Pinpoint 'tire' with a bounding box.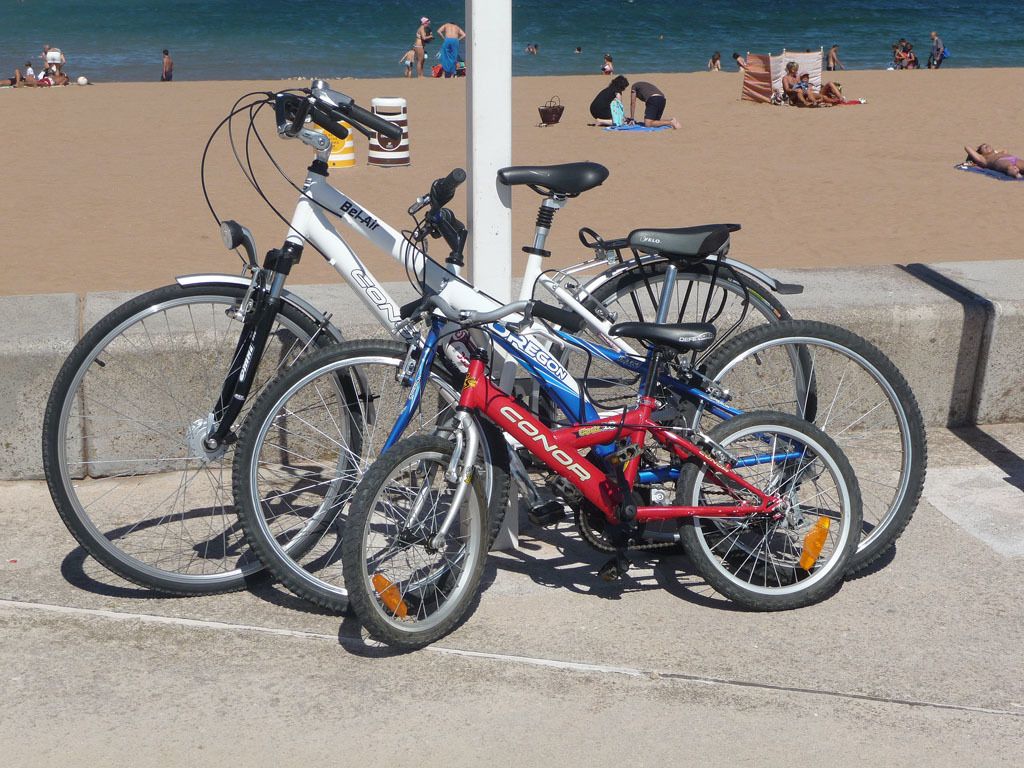
region(232, 340, 512, 613).
